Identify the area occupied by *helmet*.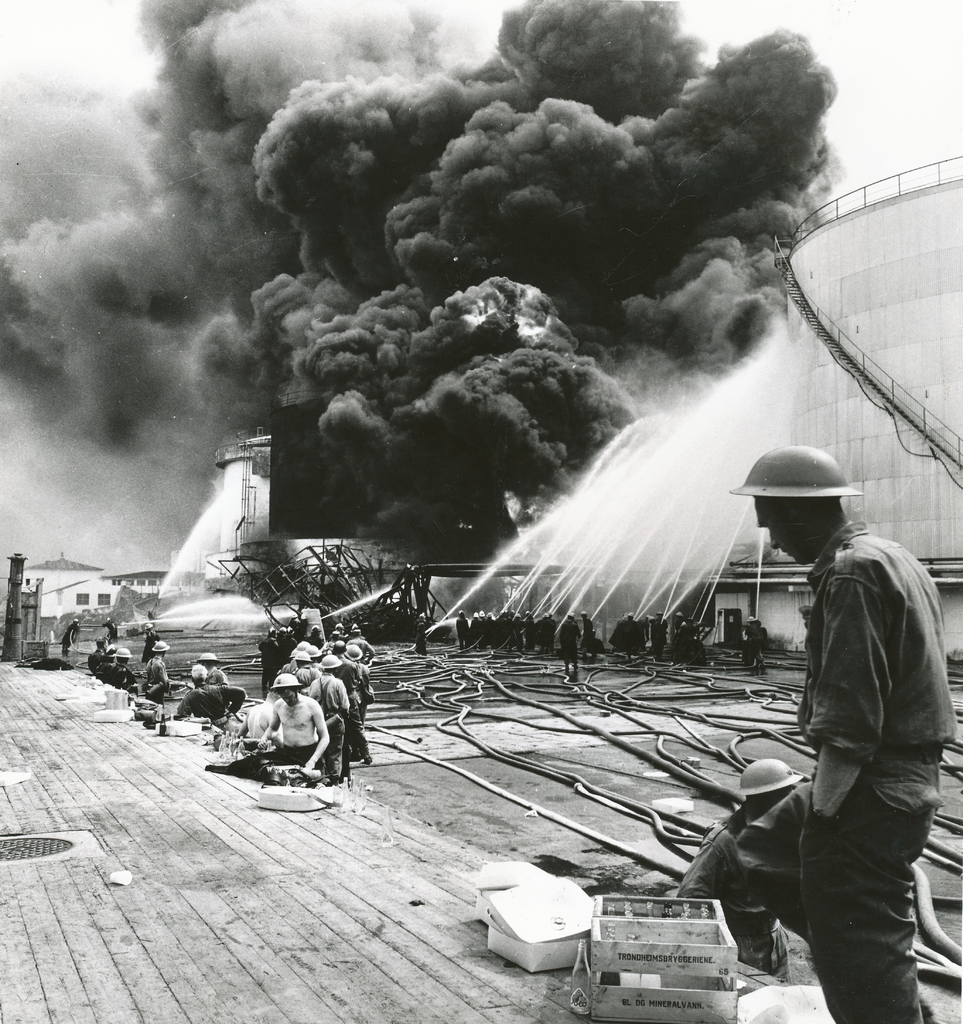
Area: {"x1": 270, "y1": 672, "x2": 302, "y2": 690}.
